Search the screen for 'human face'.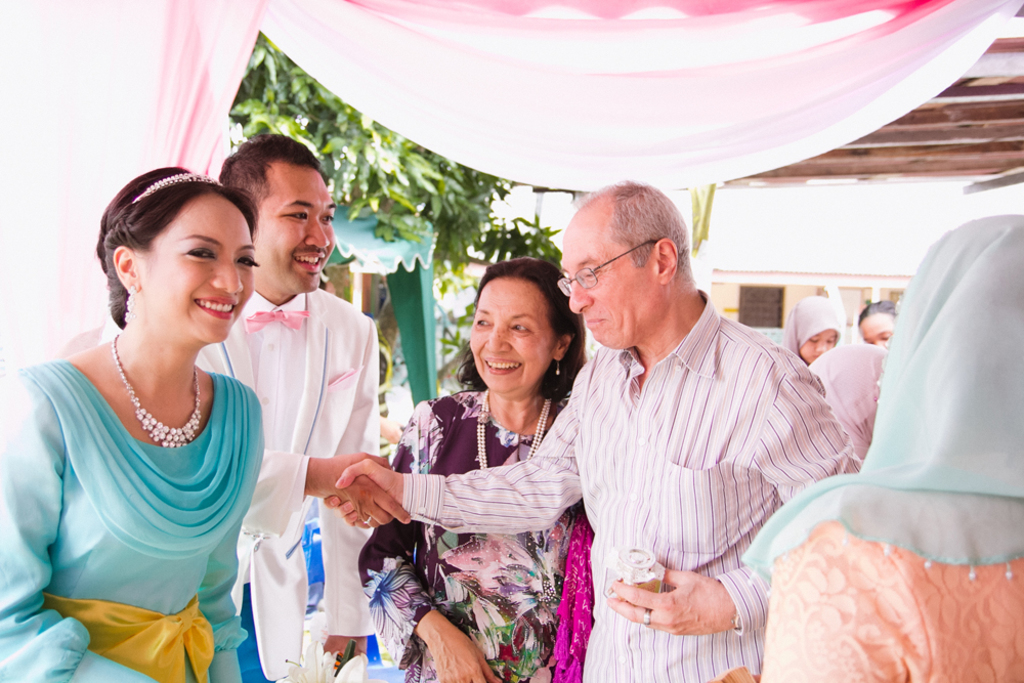
Found at crop(805, 326, 830, 358).
